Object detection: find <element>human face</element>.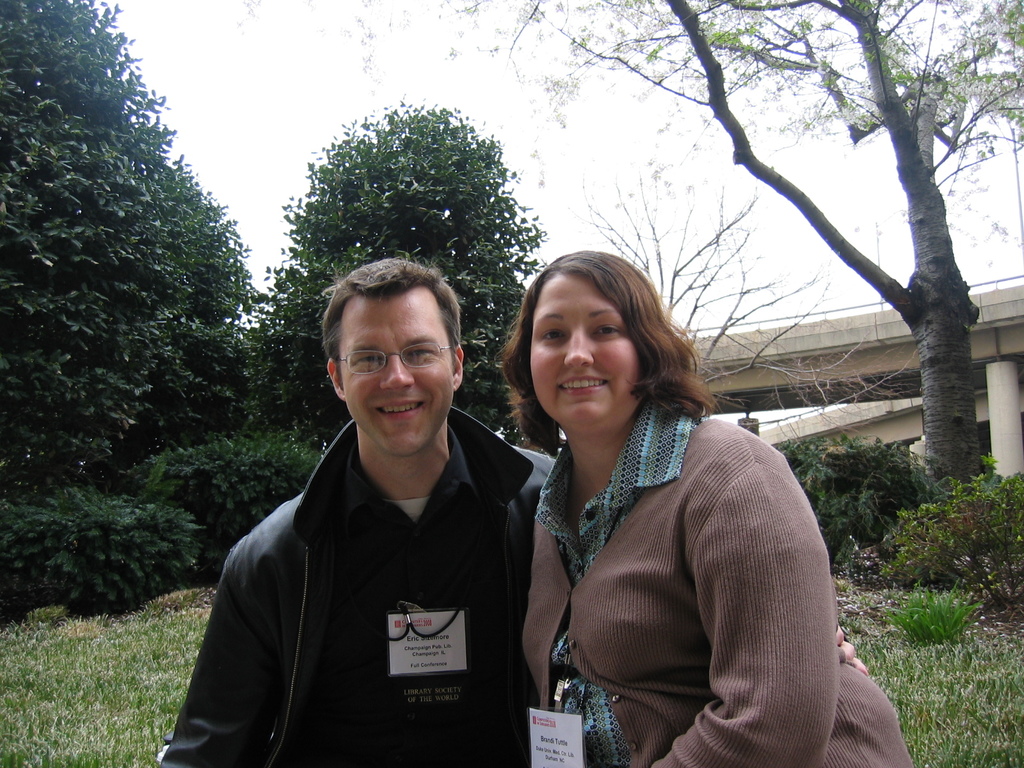
bbox=[340, 297, 456, 462].
